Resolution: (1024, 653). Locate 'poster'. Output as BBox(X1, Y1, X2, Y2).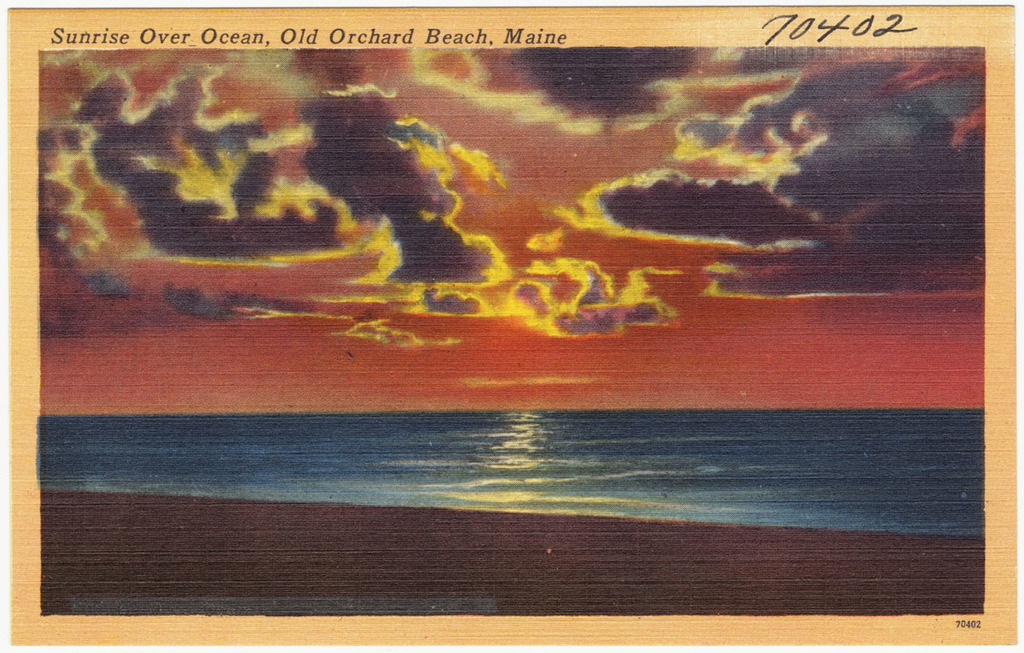
BBox(7, 2, 1016, 646).
